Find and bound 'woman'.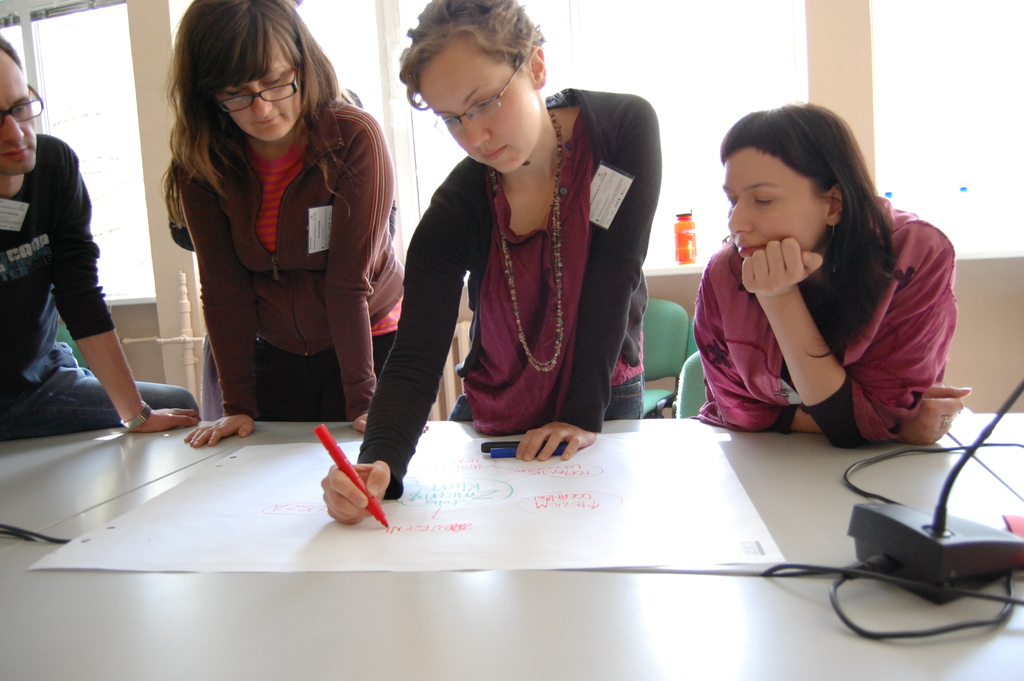
Bound: 323/0/662/536.
